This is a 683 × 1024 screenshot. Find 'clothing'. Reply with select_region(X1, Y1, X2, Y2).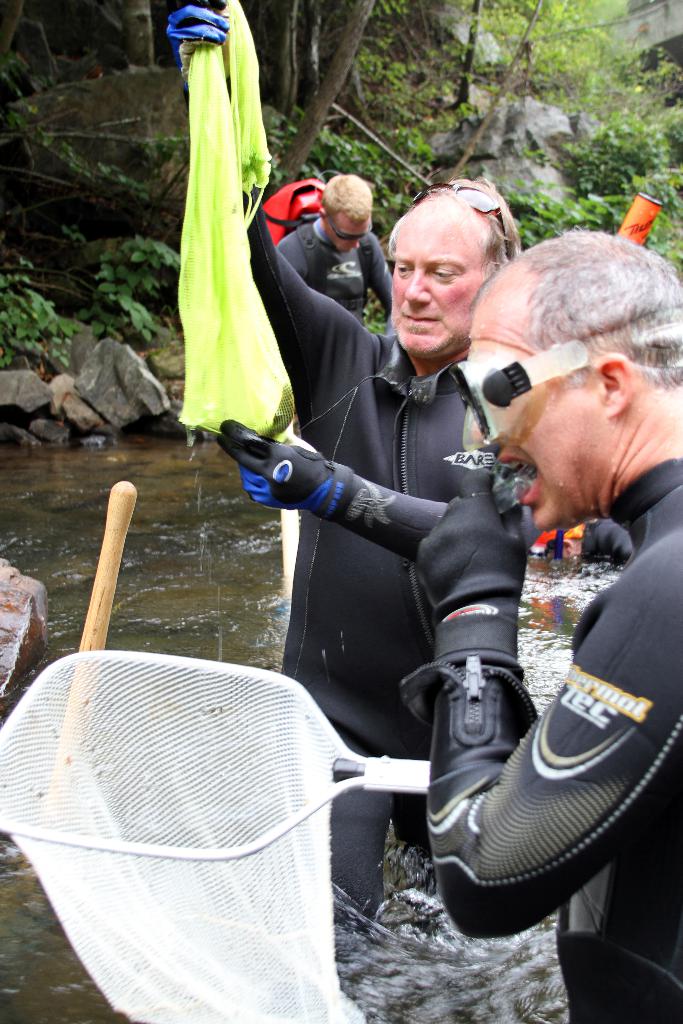
select_region(302, 449, 682, 1021).
